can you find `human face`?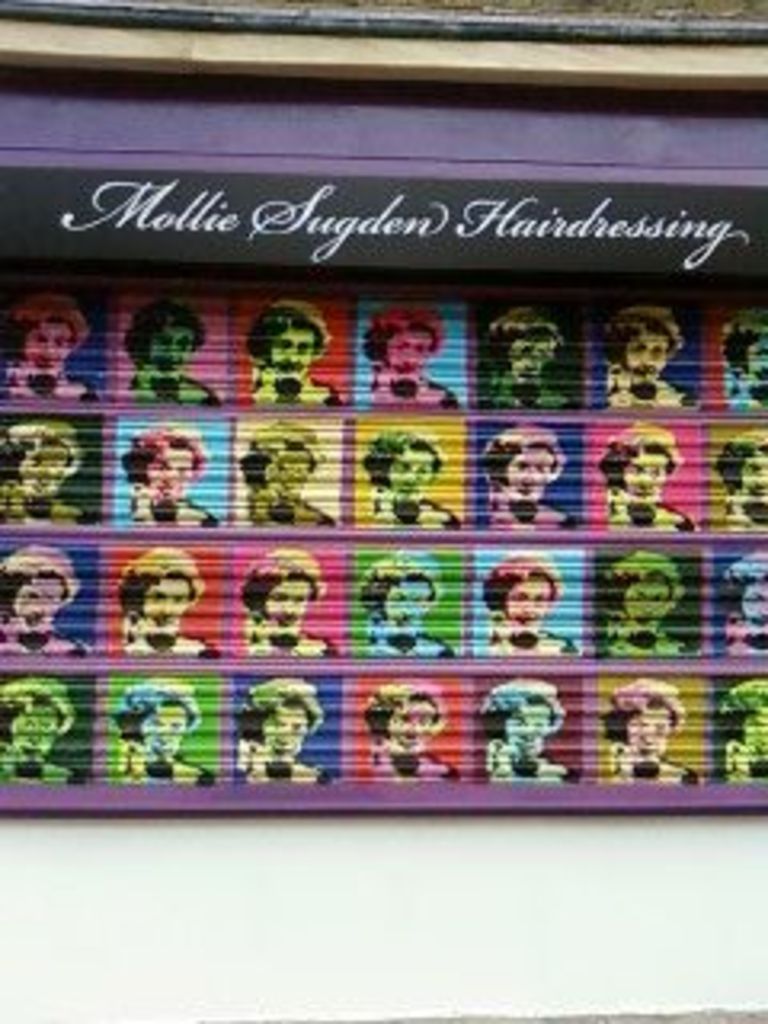
Yes, bounding box: l=19, t=442, r=64, b=493.
